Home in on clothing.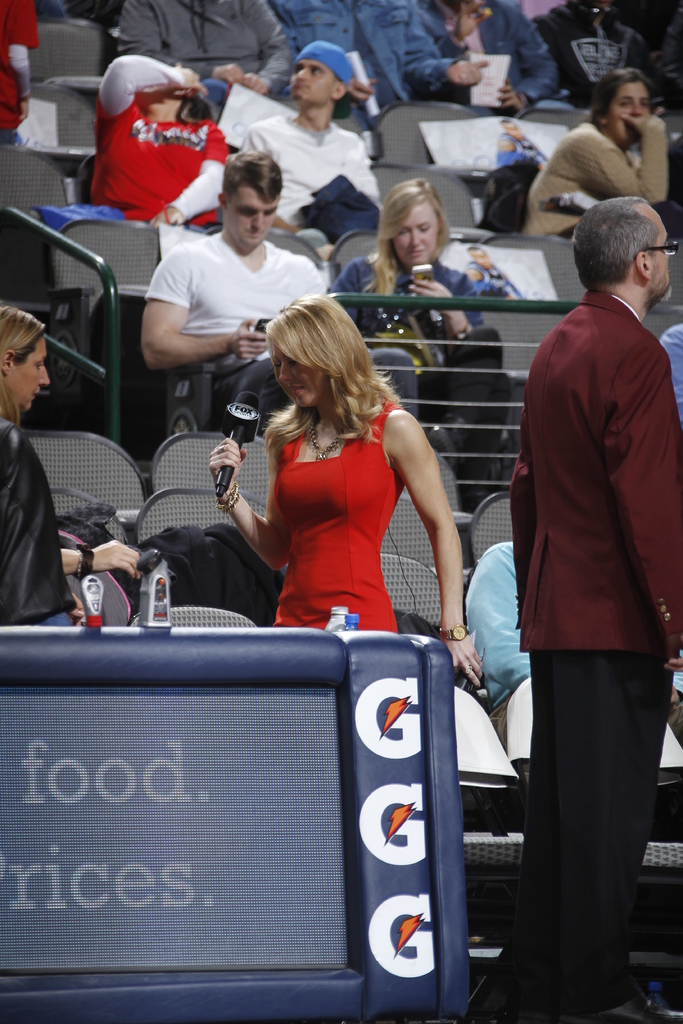
Homed in at l=112, t=0, r=291, b=85.
